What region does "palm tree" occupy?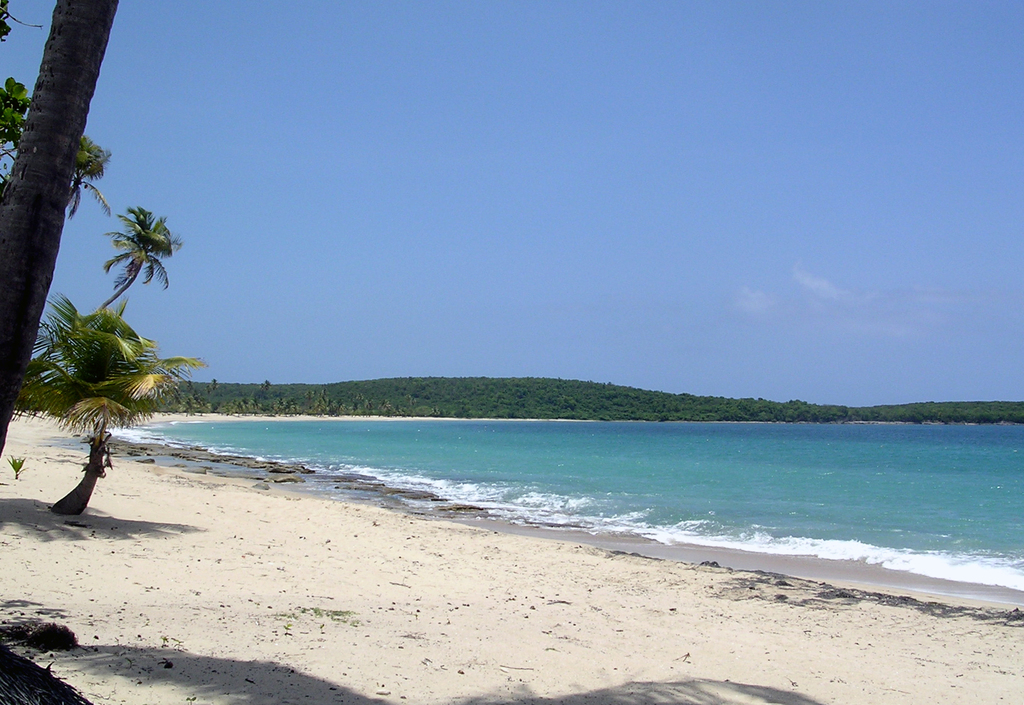
BBox(44, 293, 169, 516).
